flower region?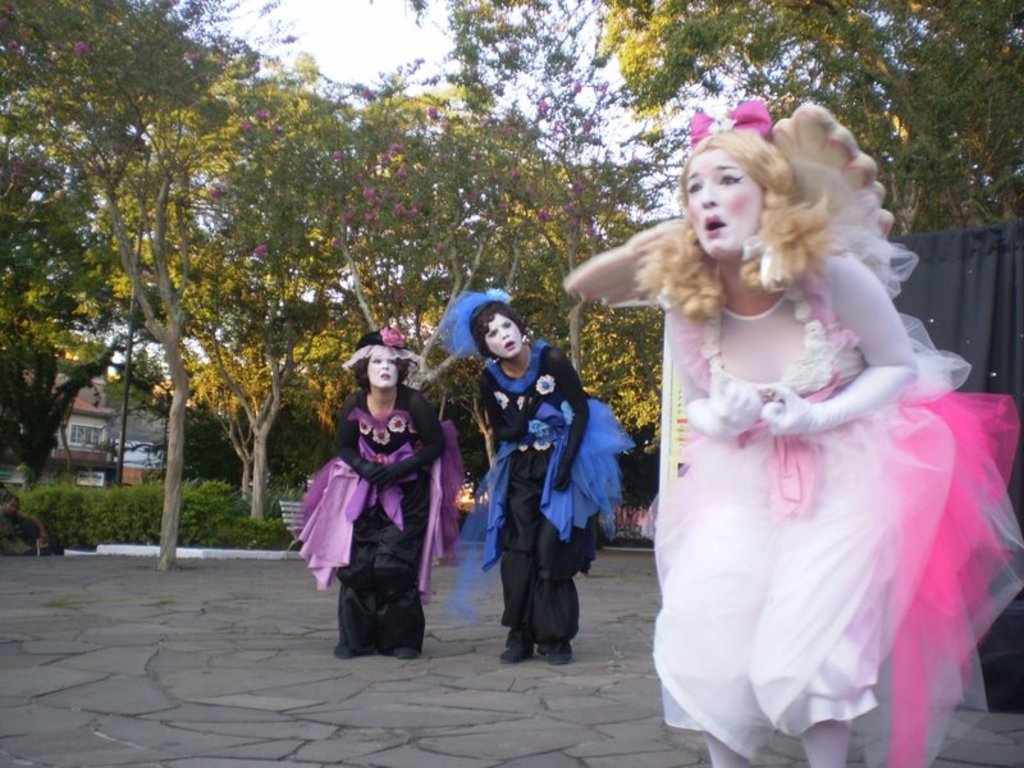
Rect(499, 122, 515, 138)
